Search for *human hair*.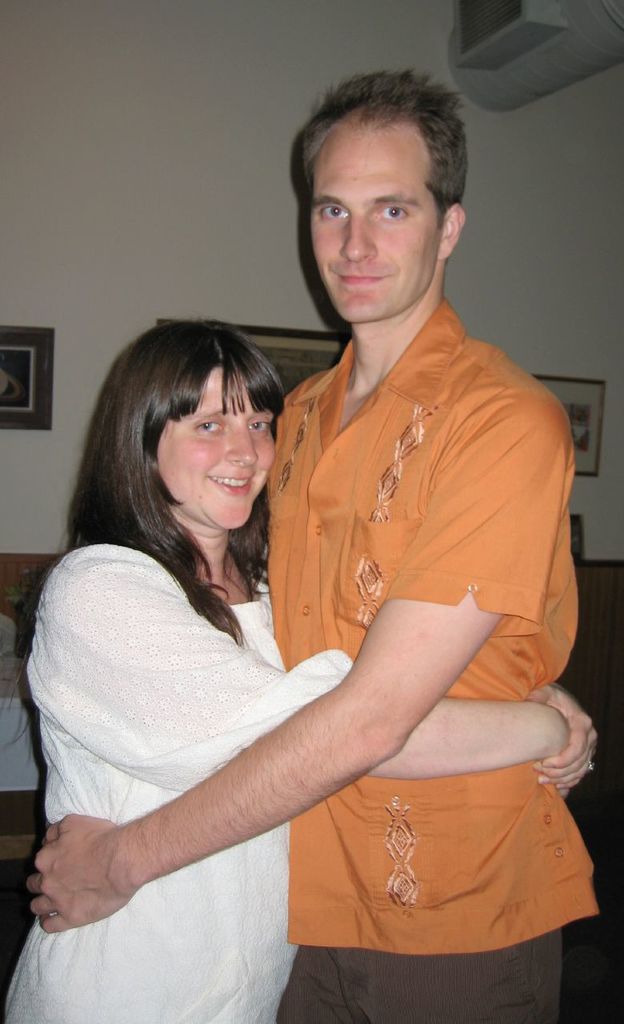
Found at 0,318,287,769.
